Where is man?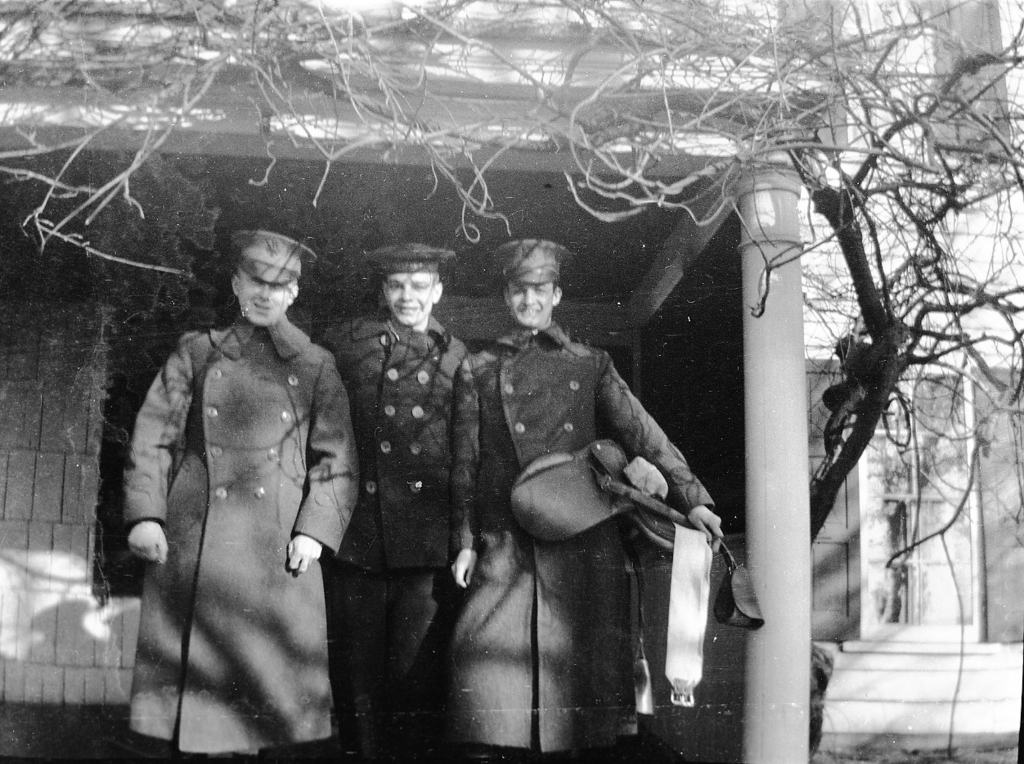
crop(321, 244, 480, 763).
